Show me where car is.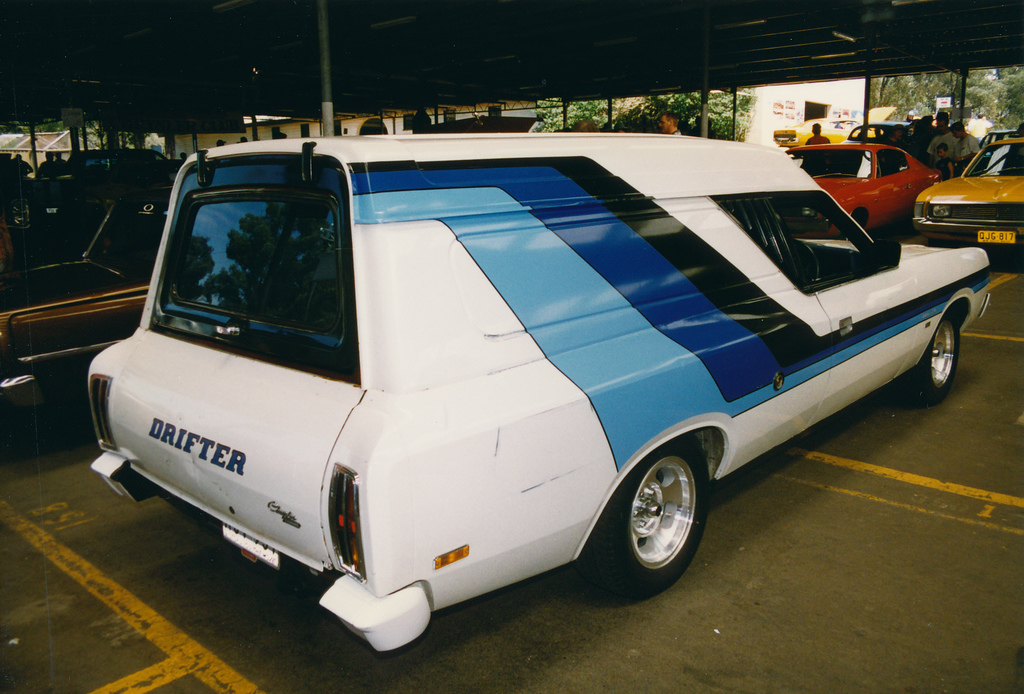
car is at BBox(909, 136, 1023, 260).
